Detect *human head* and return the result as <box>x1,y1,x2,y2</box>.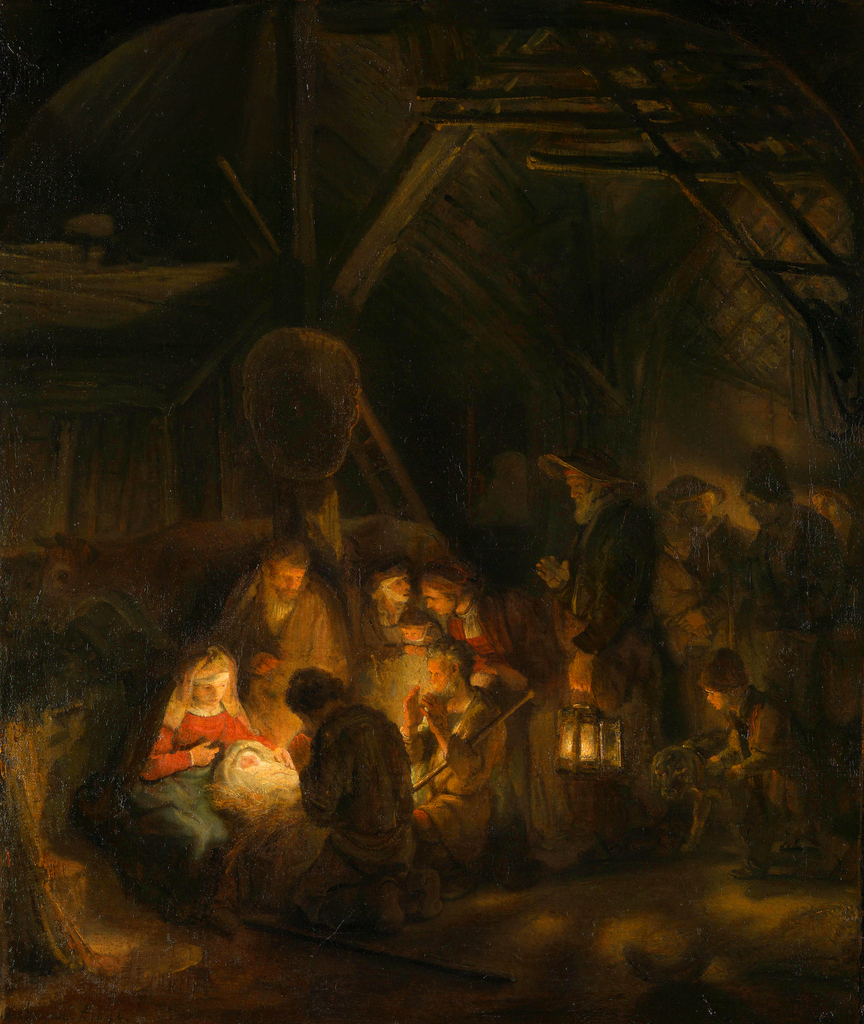
<box>700,657,747,719</box>.
